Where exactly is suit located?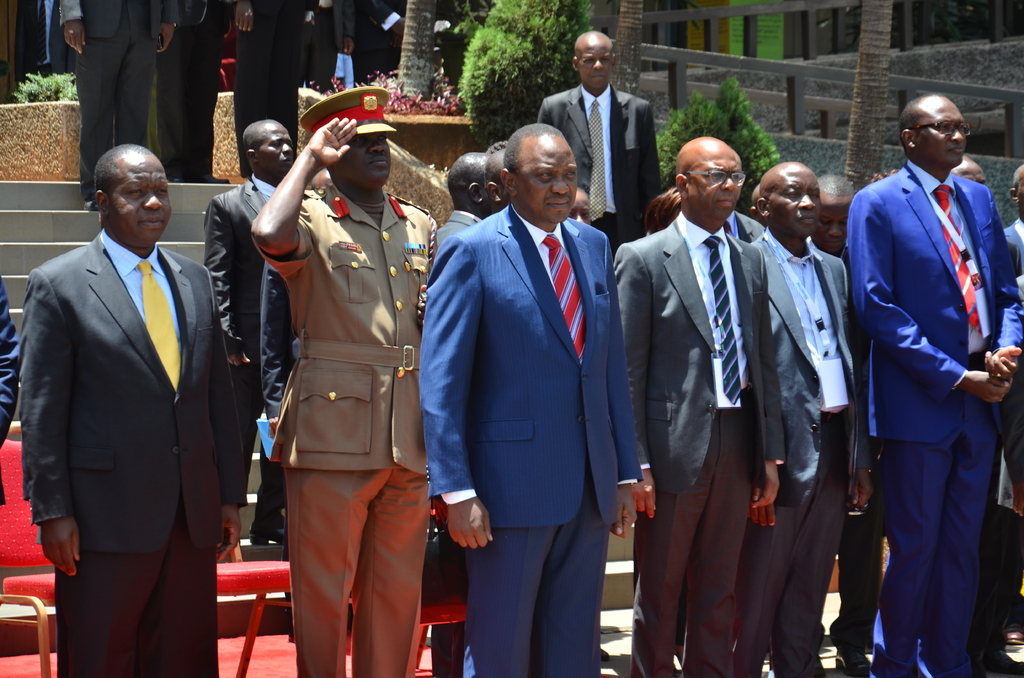
Its bounding box is crop(534, 83, 664, 253).
